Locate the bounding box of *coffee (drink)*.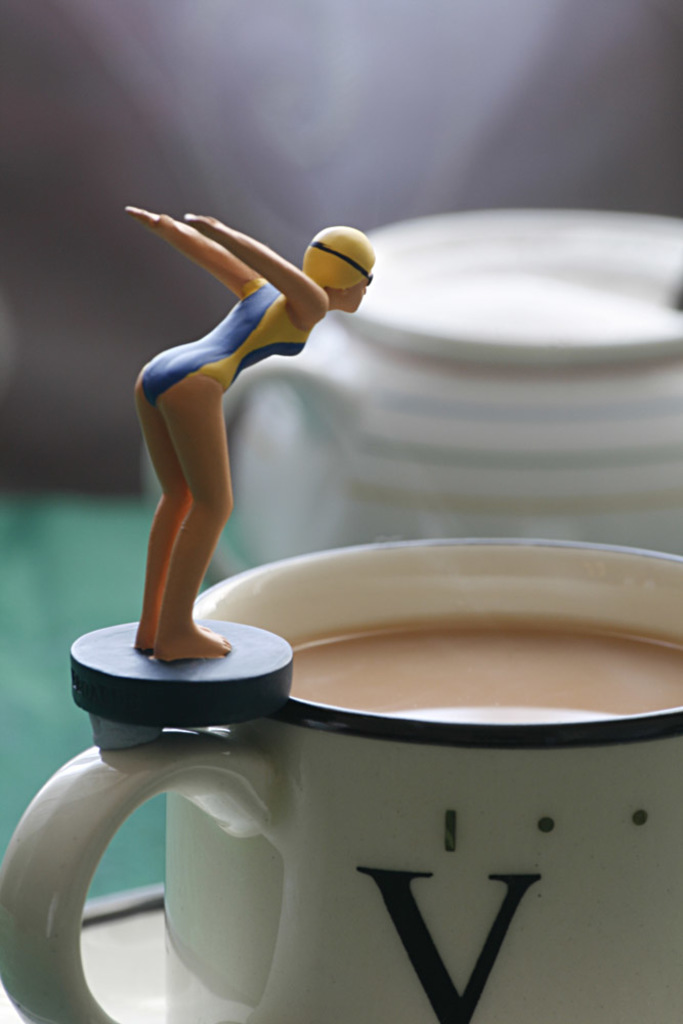
Bounding box: (287, 607, 682, 725).
